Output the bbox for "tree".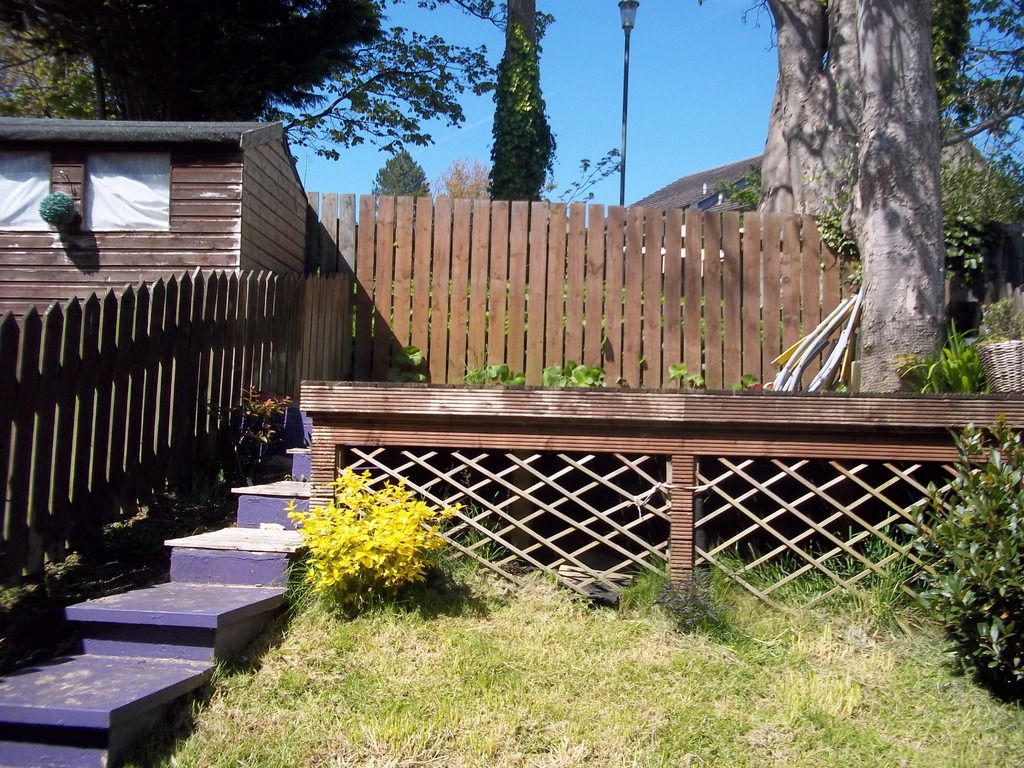
<bbox>736, 0, 985, 404</bbox>.
